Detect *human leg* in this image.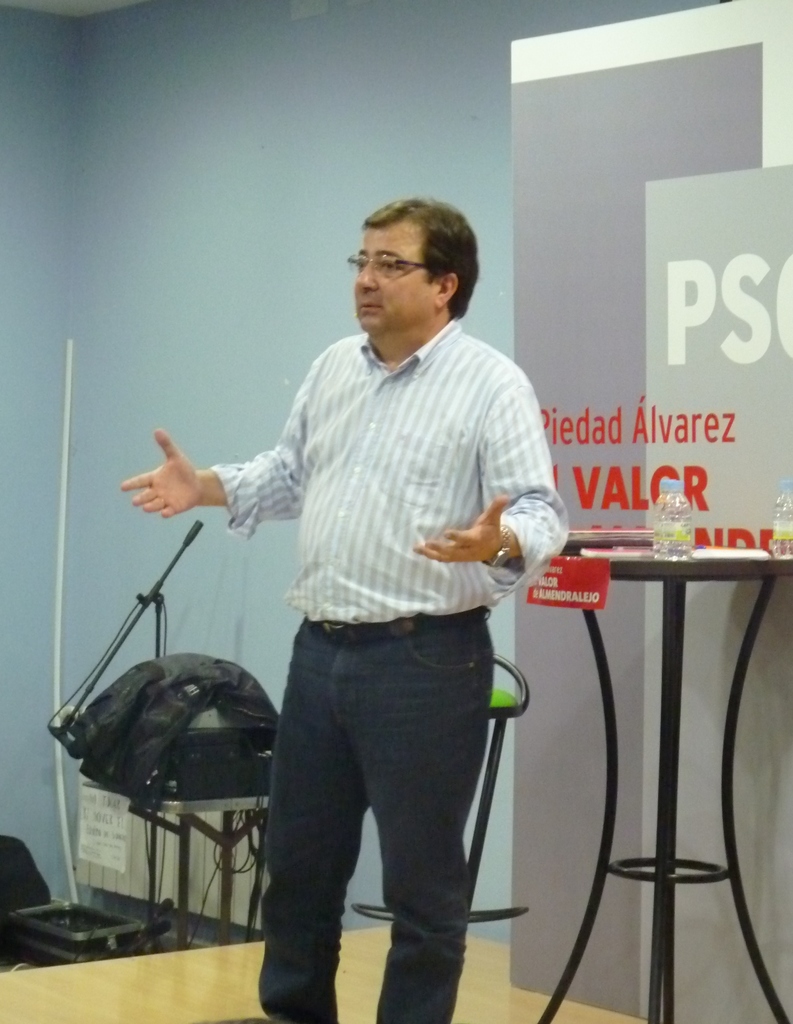
Detection: 369,620,497,1023.
